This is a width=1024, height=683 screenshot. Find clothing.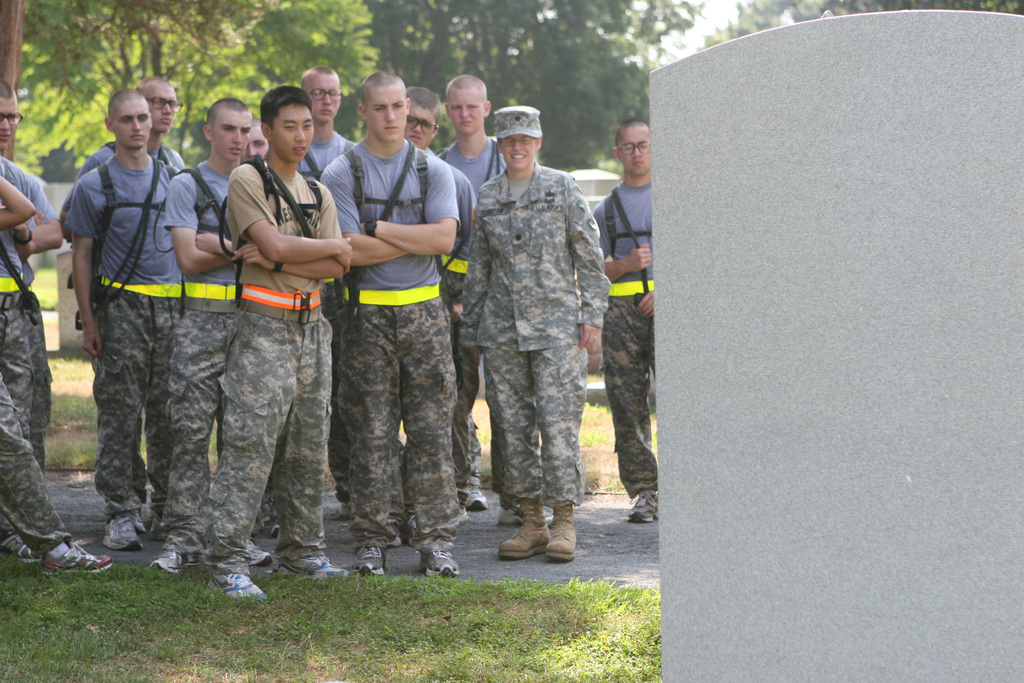
Bounding box: x1=448, y1=157, x2=502, y2=517.
